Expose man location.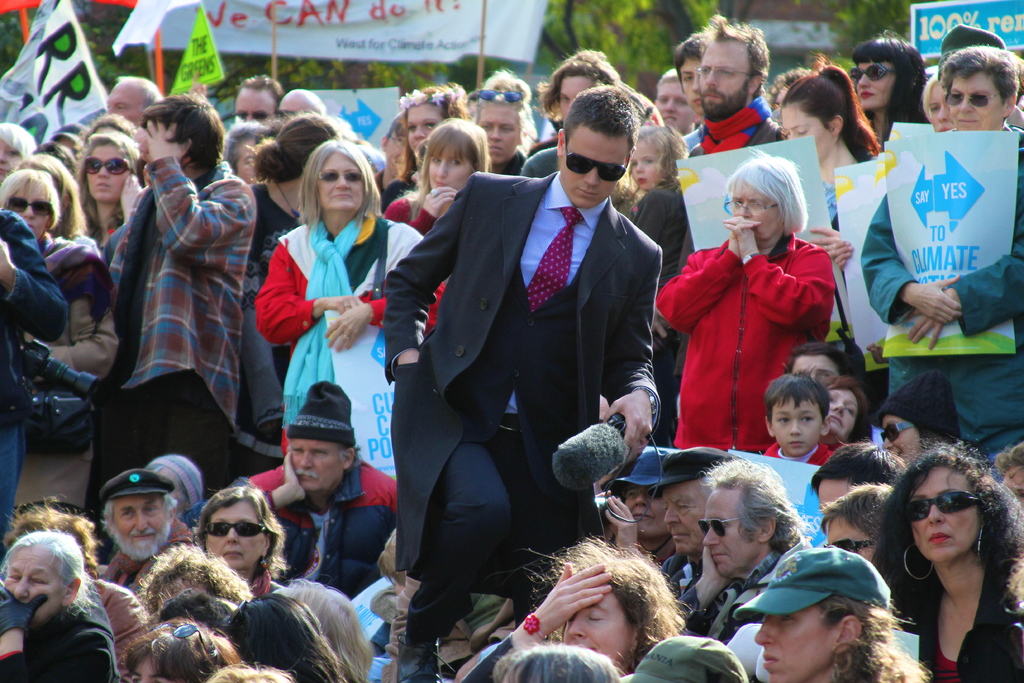
Exposed at rect(288, 78, 331, 123).
